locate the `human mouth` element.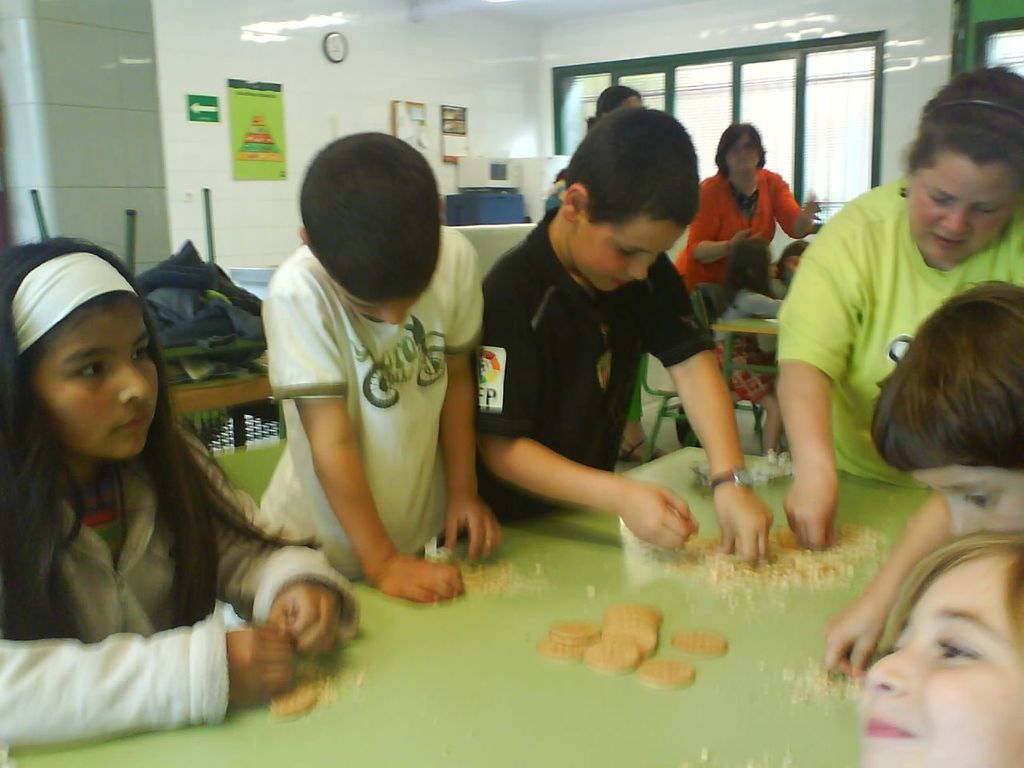
Element bbox: bbox(610, 278, 622, 290).
